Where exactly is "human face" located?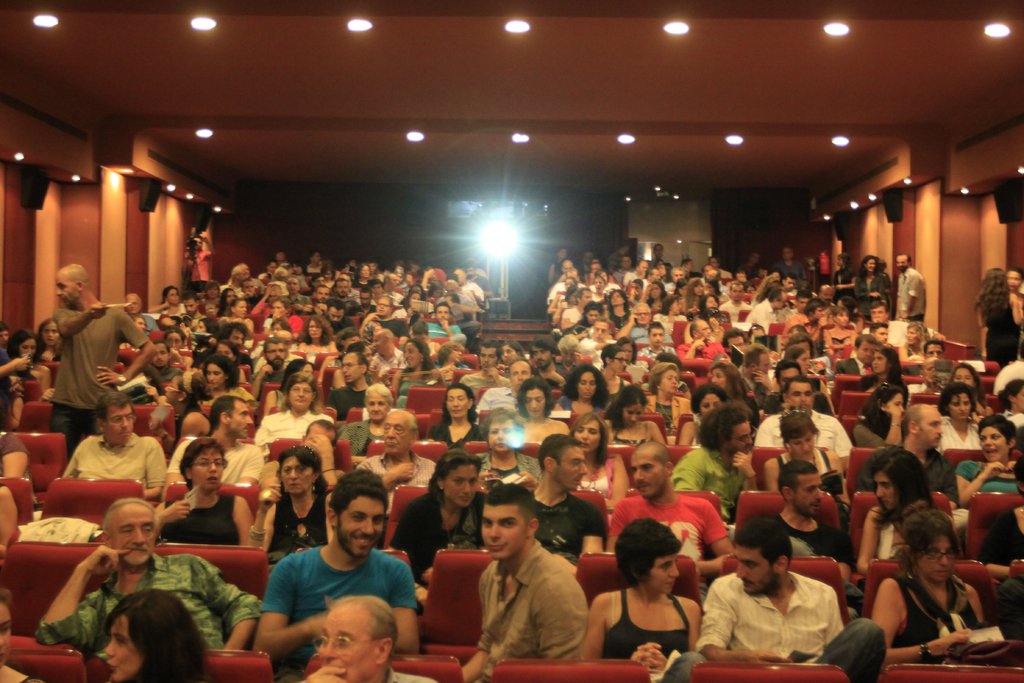
Its bounding box is Rect(1009, 271, 1020, 292).
